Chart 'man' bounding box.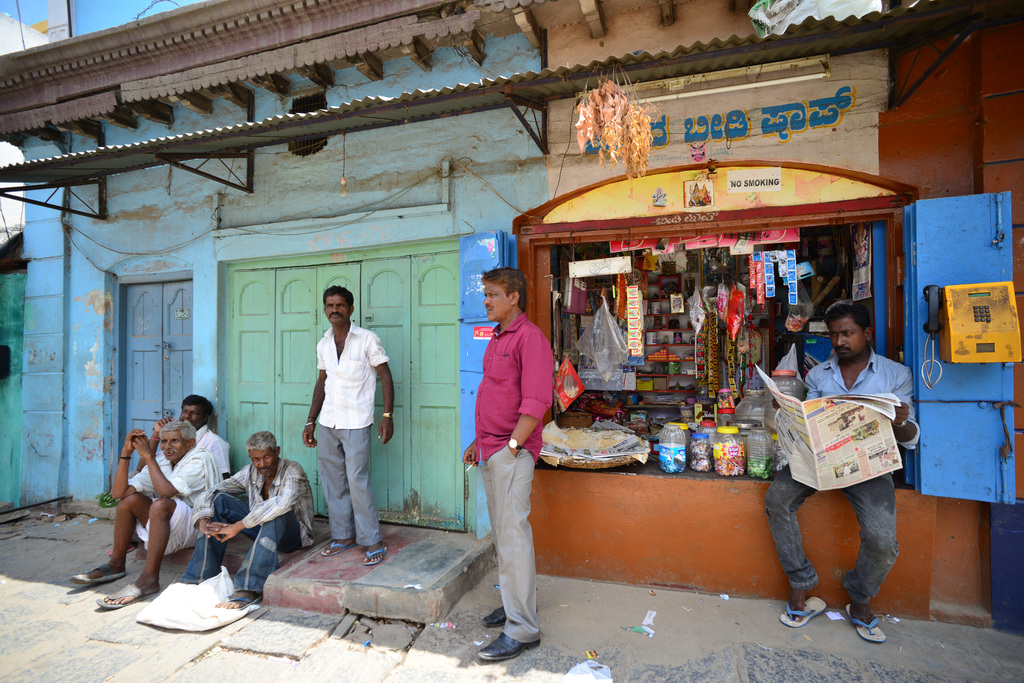
Charted: crop(758, 298, 921, 645).
